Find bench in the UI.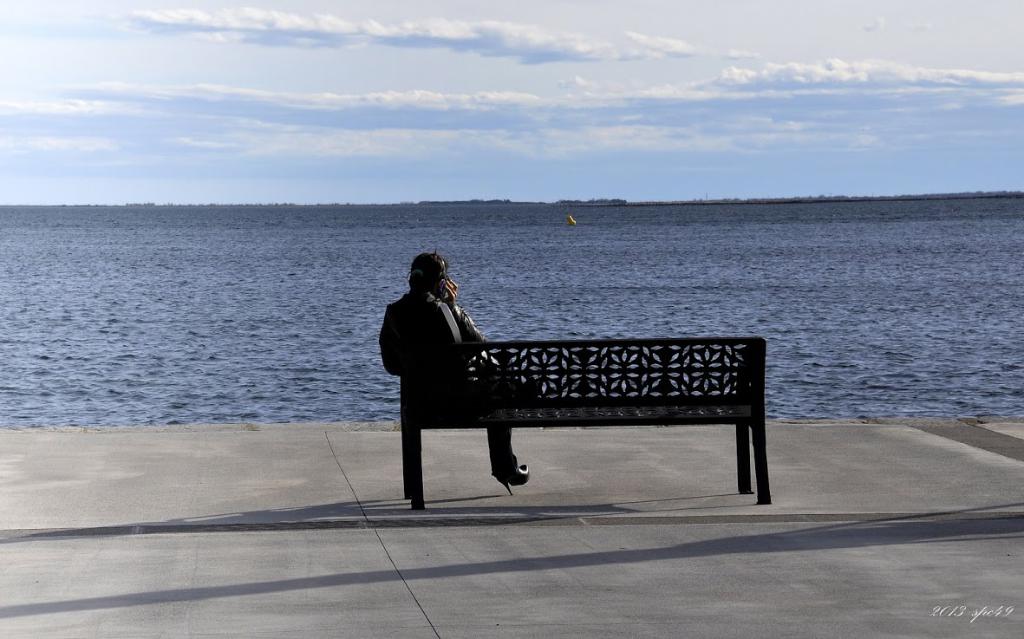
UI element at 406, 338, 773, 511.
